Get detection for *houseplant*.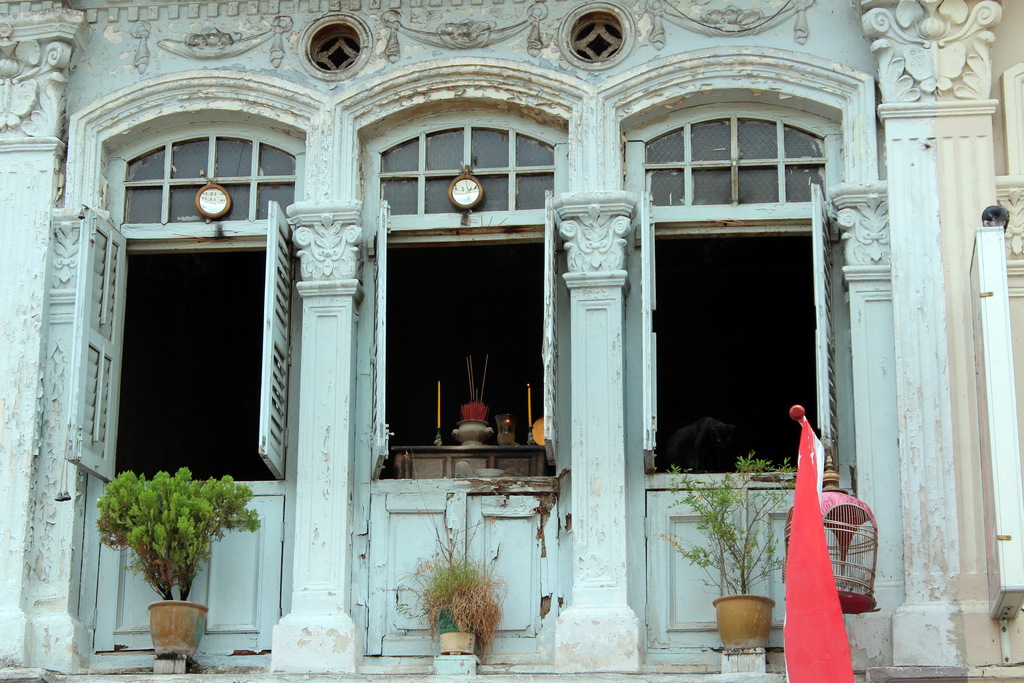
Detection: detection(92, 458, 253, 659).
